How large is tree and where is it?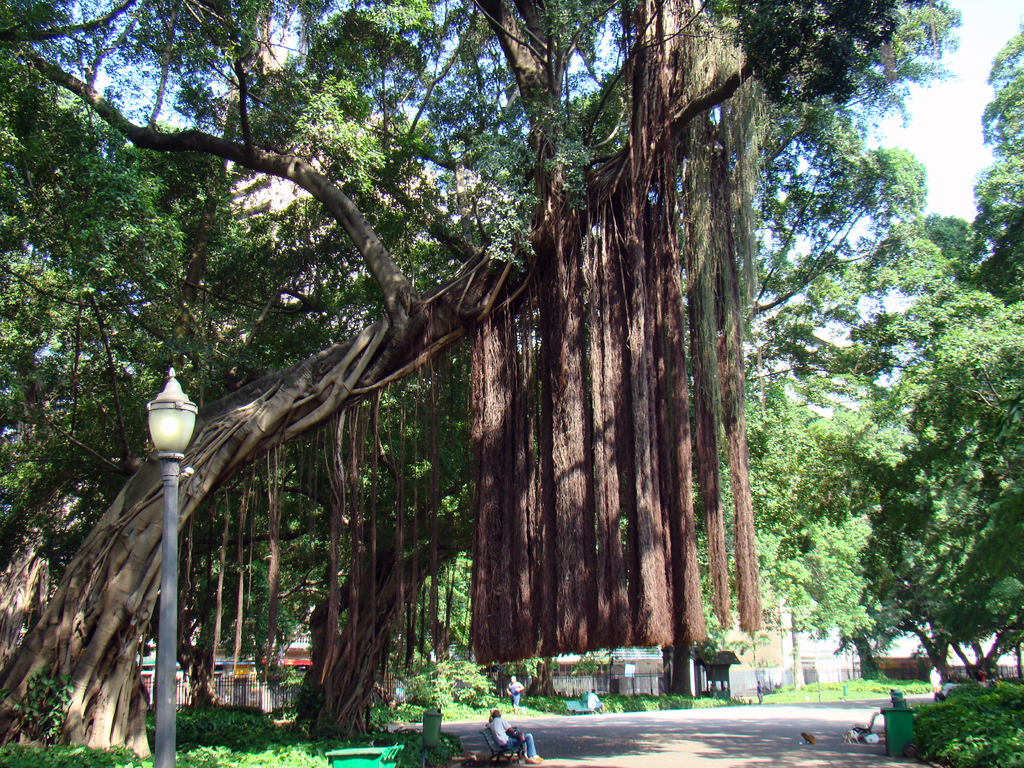
Bounding box: 0:0:524:756.
